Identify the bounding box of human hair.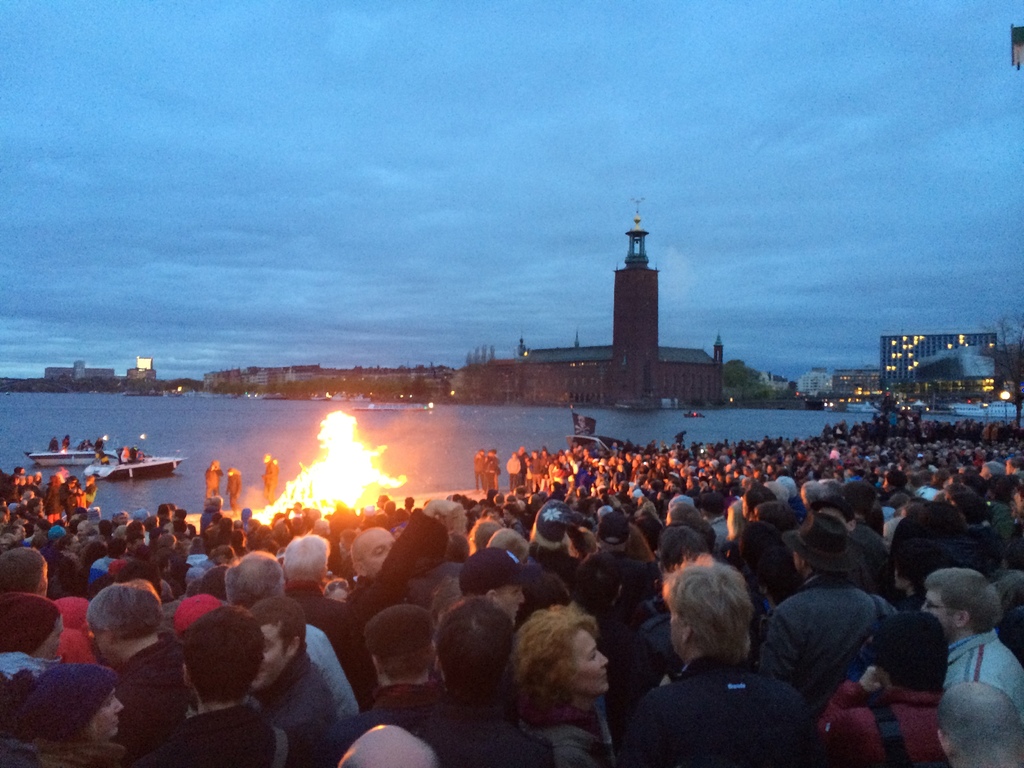
x1=857, y1=616, x2=951, y2=705.
